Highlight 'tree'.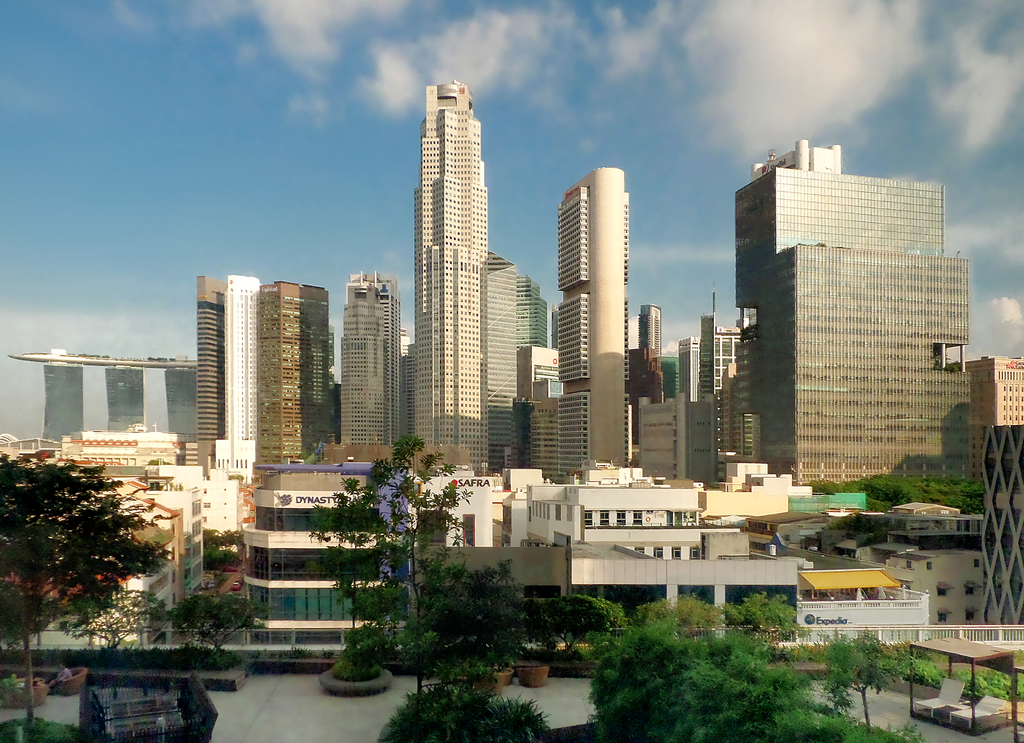
Highlighted region: 6,438,161,648.
